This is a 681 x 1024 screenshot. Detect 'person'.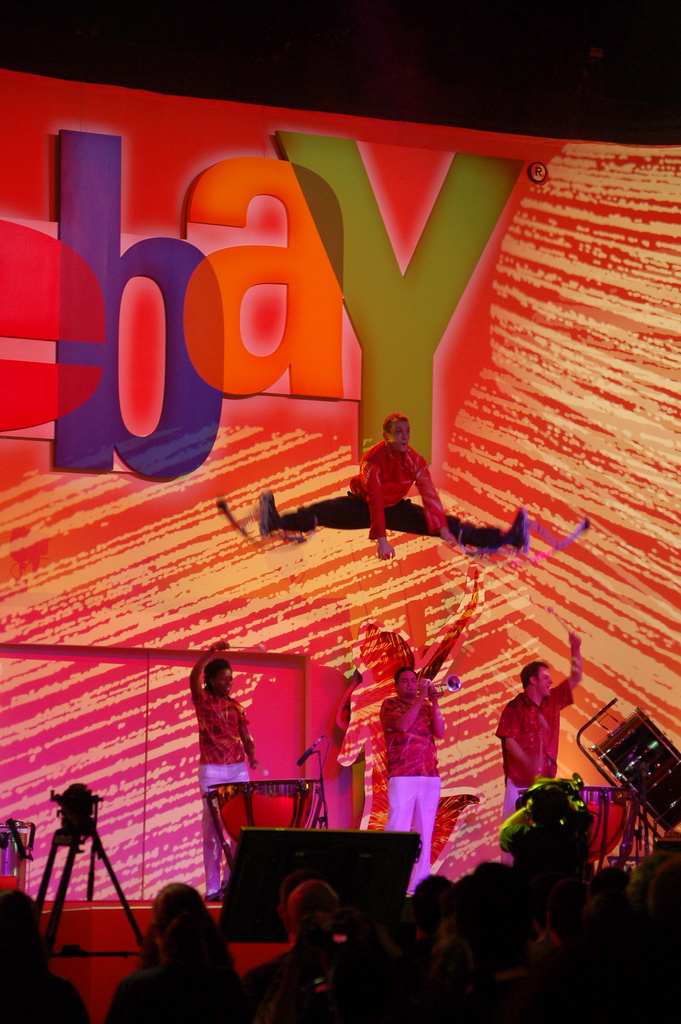
188,637,259,907.
